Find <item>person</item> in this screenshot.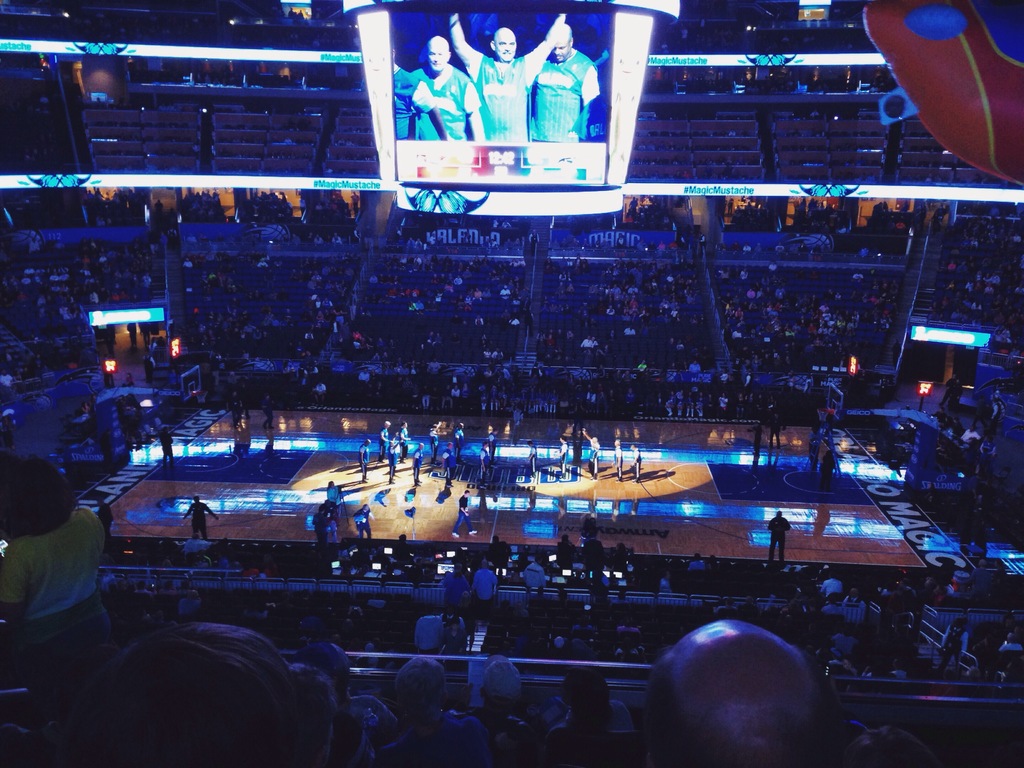
The bounding box for <item>person</item> is 159:556:177:573.
